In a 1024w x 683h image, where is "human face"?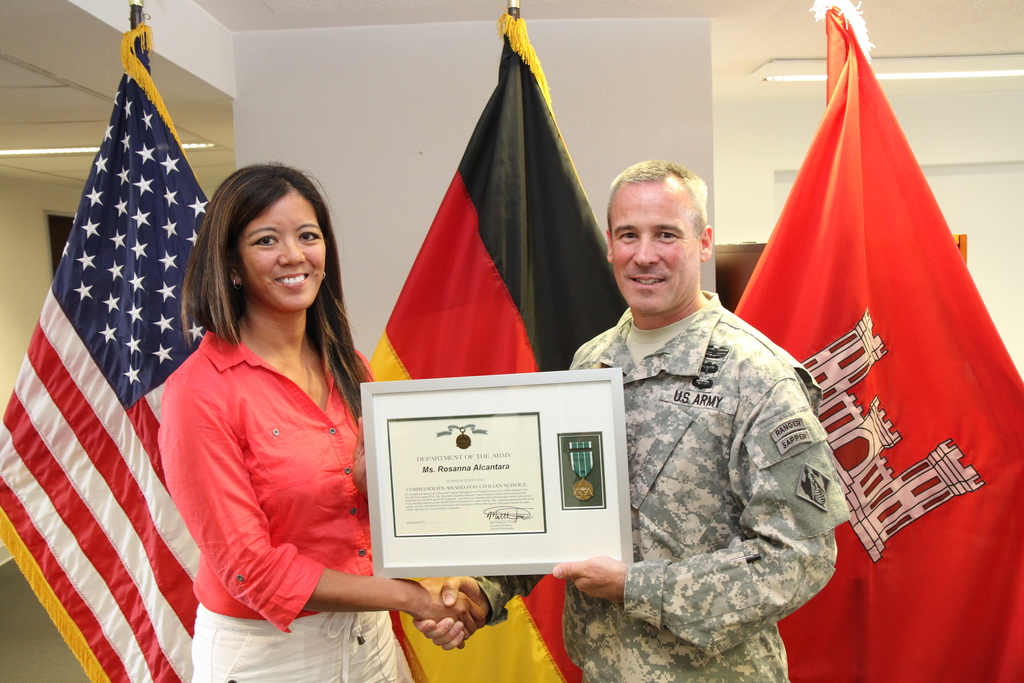
<region>237, 189, 328, 313</region>.
